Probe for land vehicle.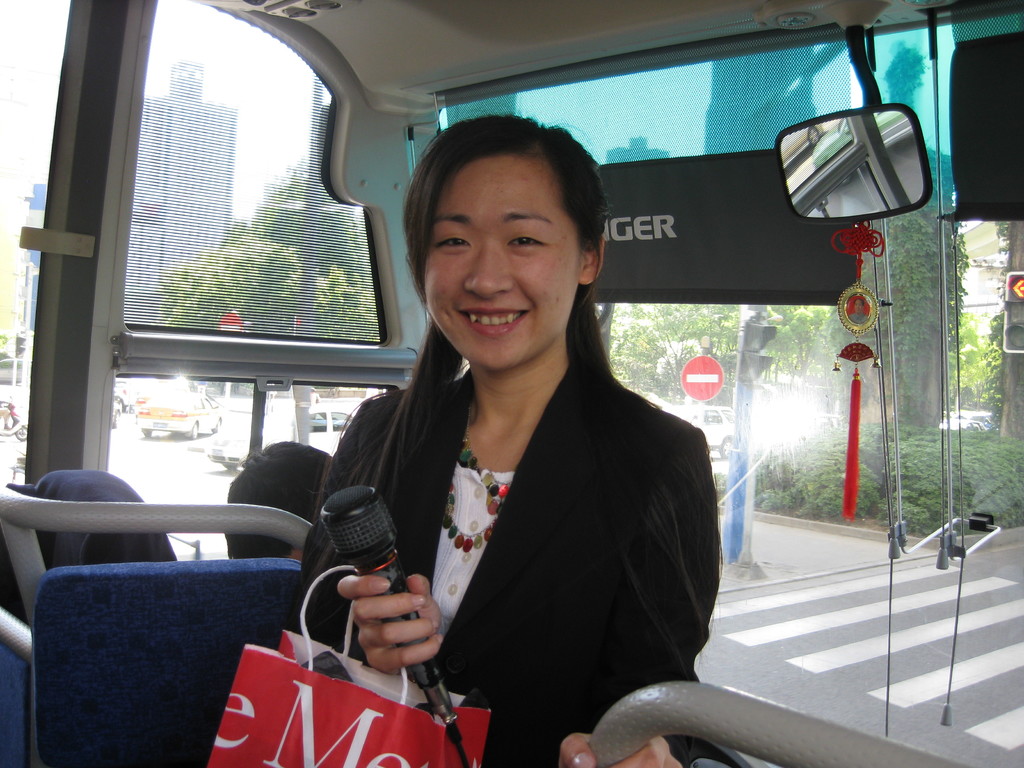
Probe result: (left=59, top=10, right=969, bottom=710).
